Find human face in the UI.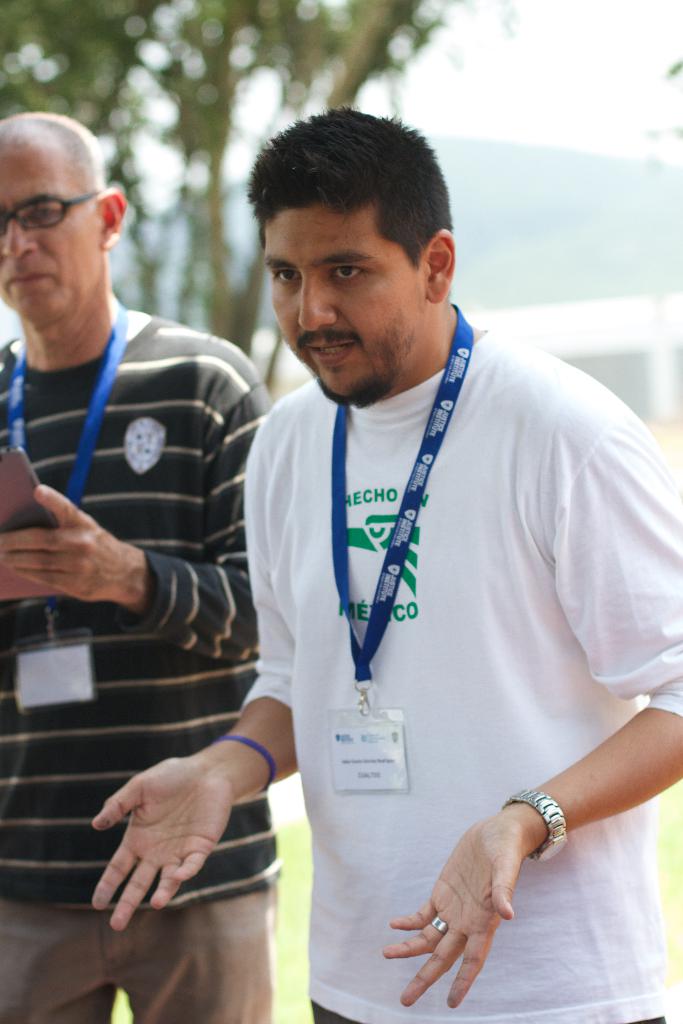
UI element at box=[0, 161, 104, 311].
